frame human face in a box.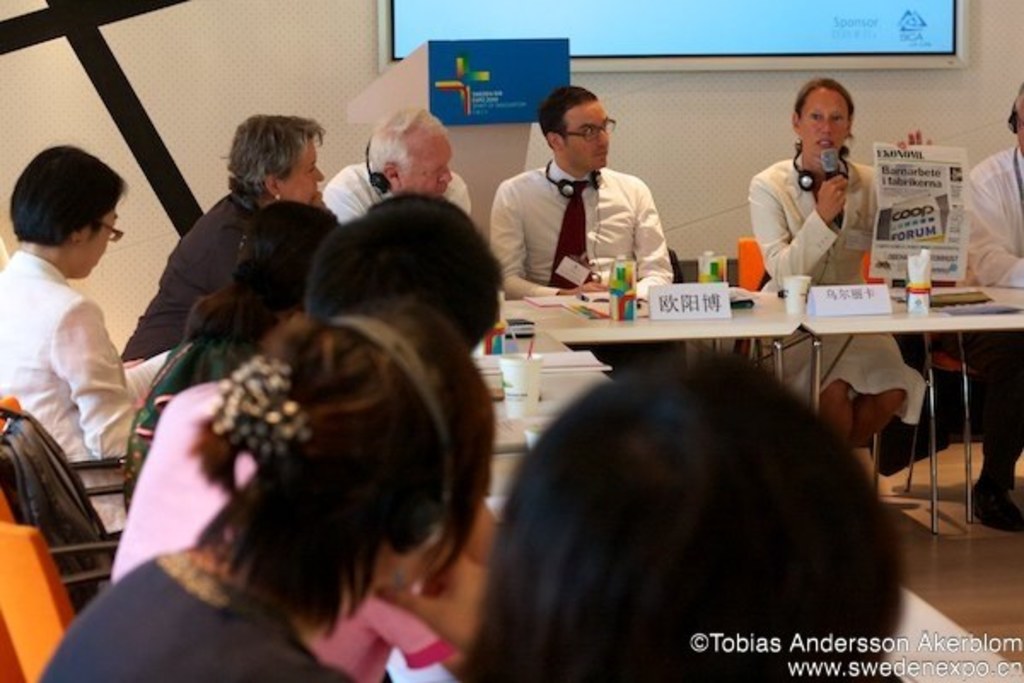
box(406, 120, 459, 188).
